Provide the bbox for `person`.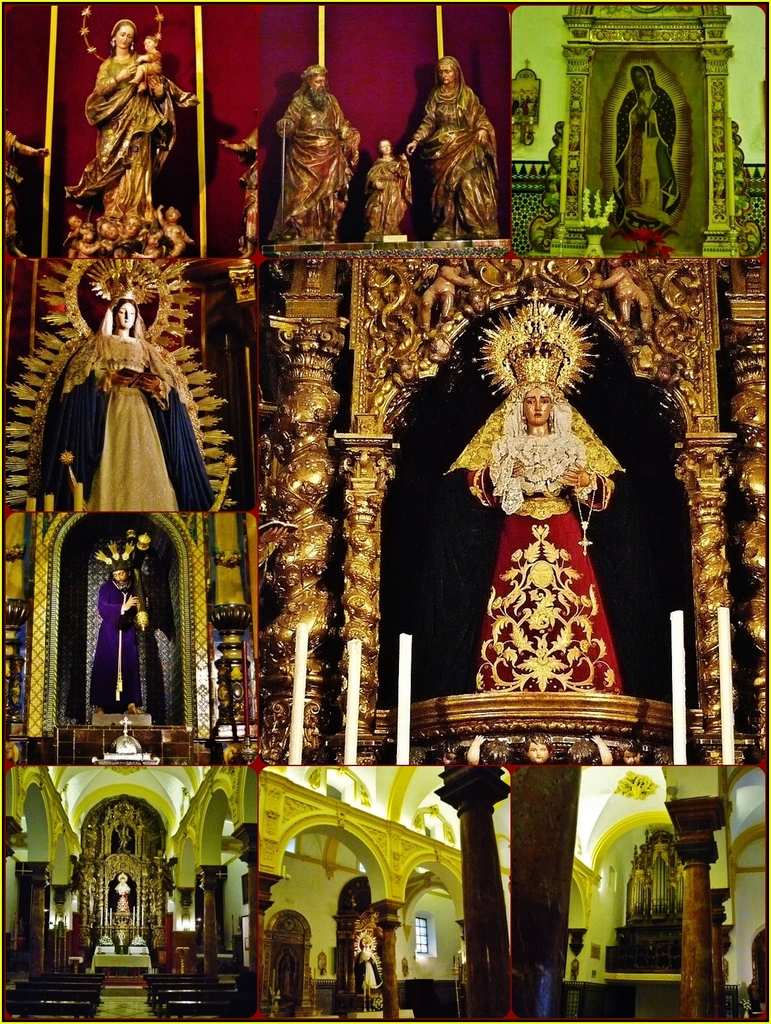
<box>363,131,416,232</box>.
